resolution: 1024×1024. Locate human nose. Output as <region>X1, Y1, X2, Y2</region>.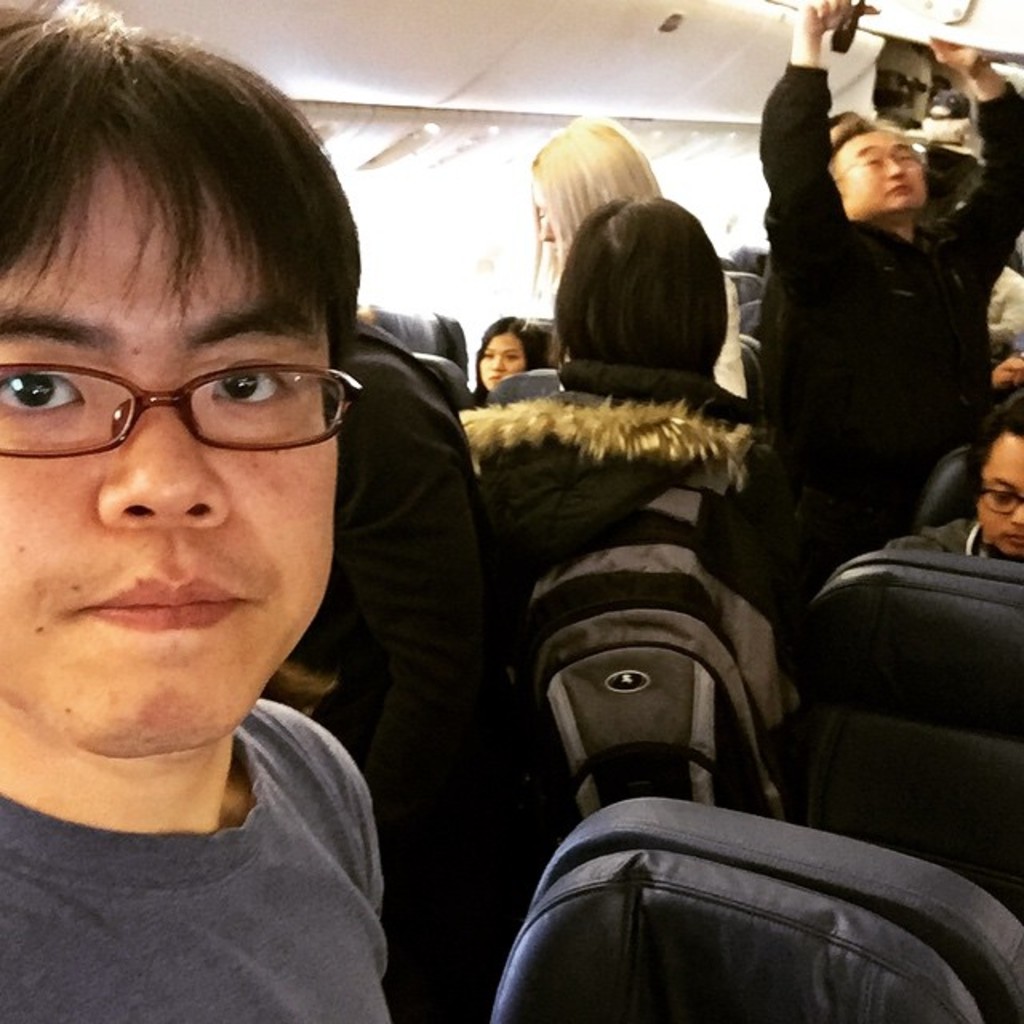
<region>490, 355, 506, 368</region>.
